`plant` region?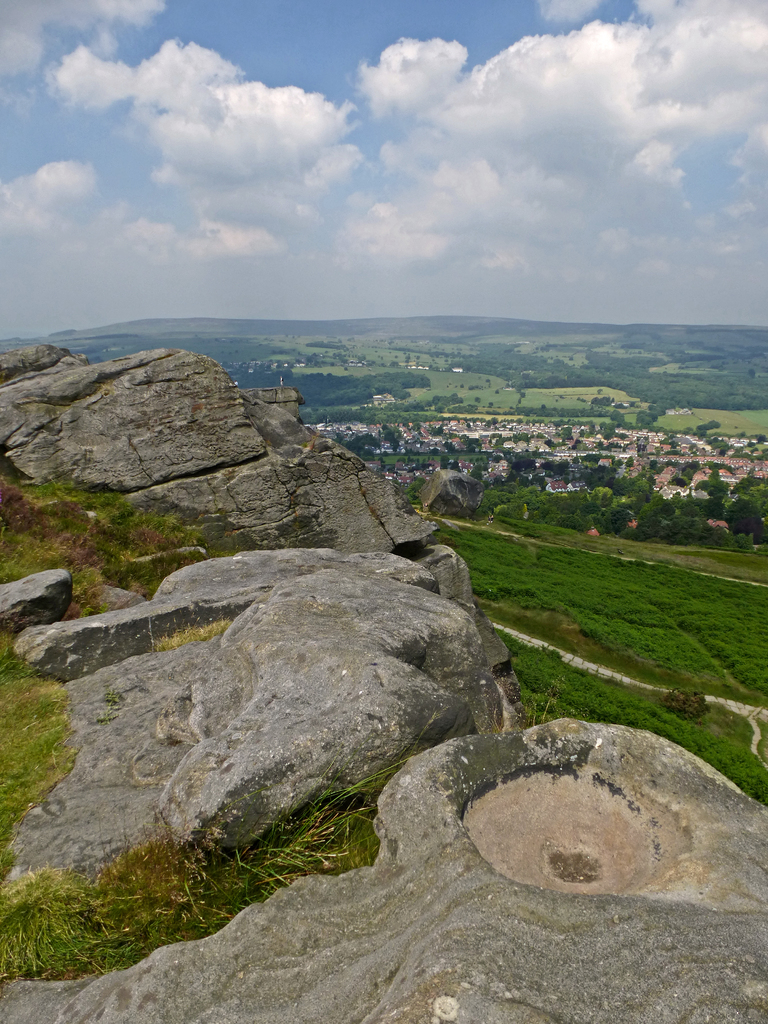
l=0, t=650, r=90, b=875
